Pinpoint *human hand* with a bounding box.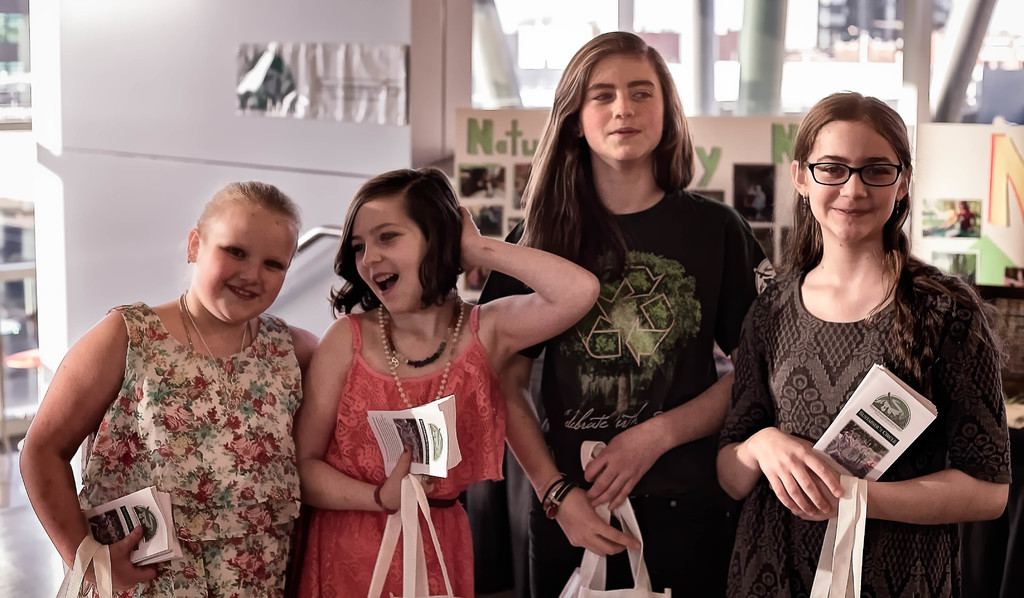
bbox=(753, 426, 842, 515).
